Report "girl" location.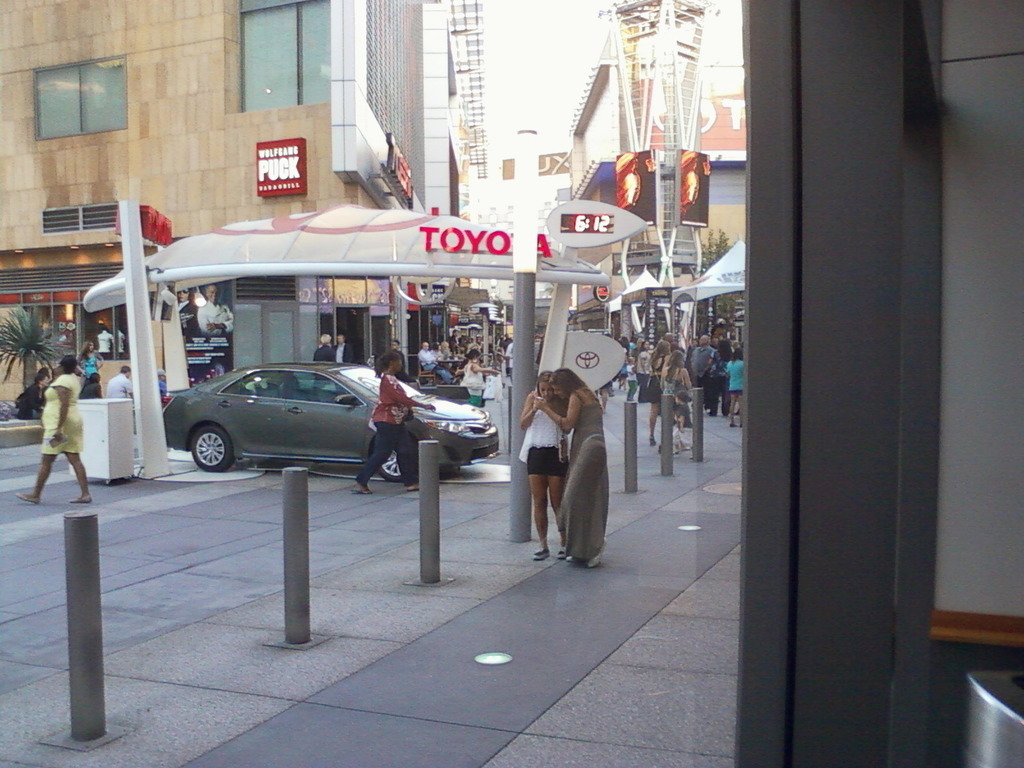
Report: box=[672, 392, 694, 460].
